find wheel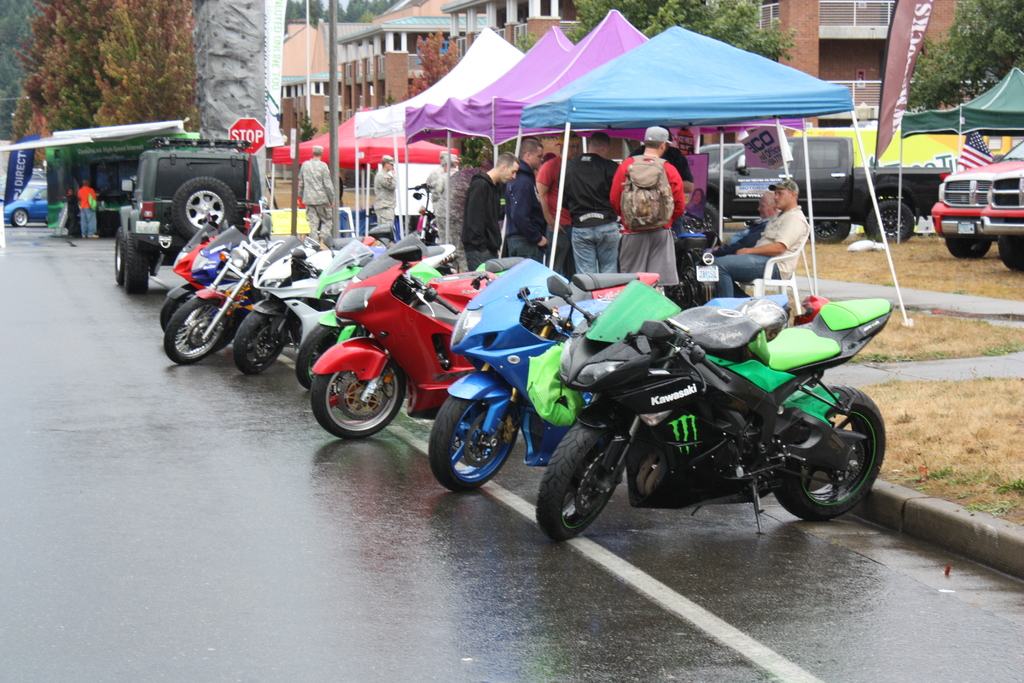
232 304 298 377
